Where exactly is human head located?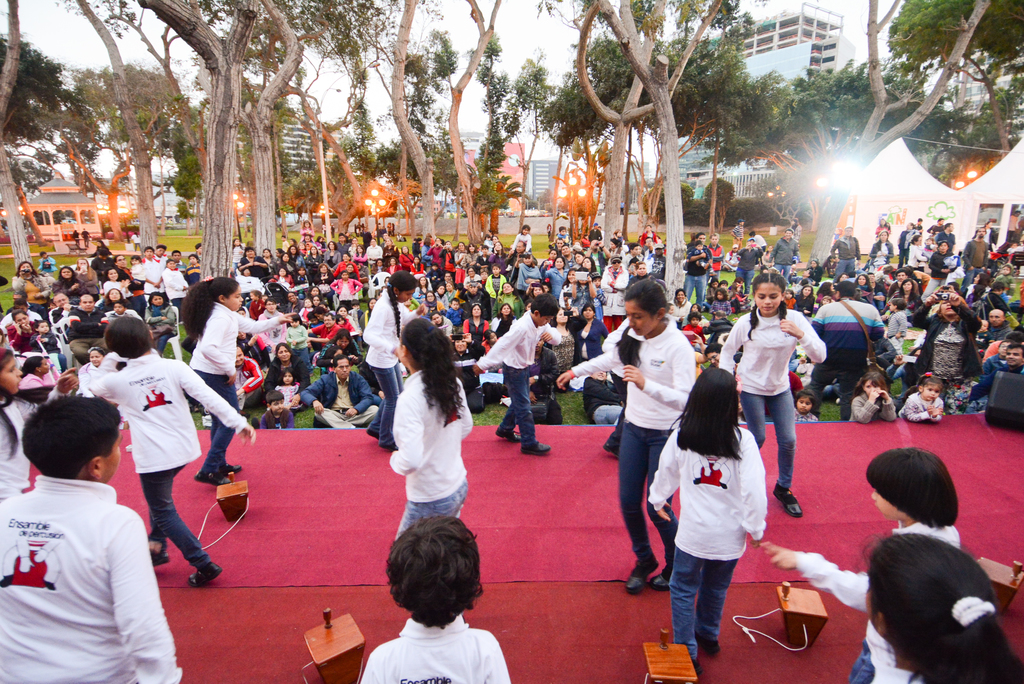
Its bounding box is [x1=751, y1=274, x2=785, y2=315].
